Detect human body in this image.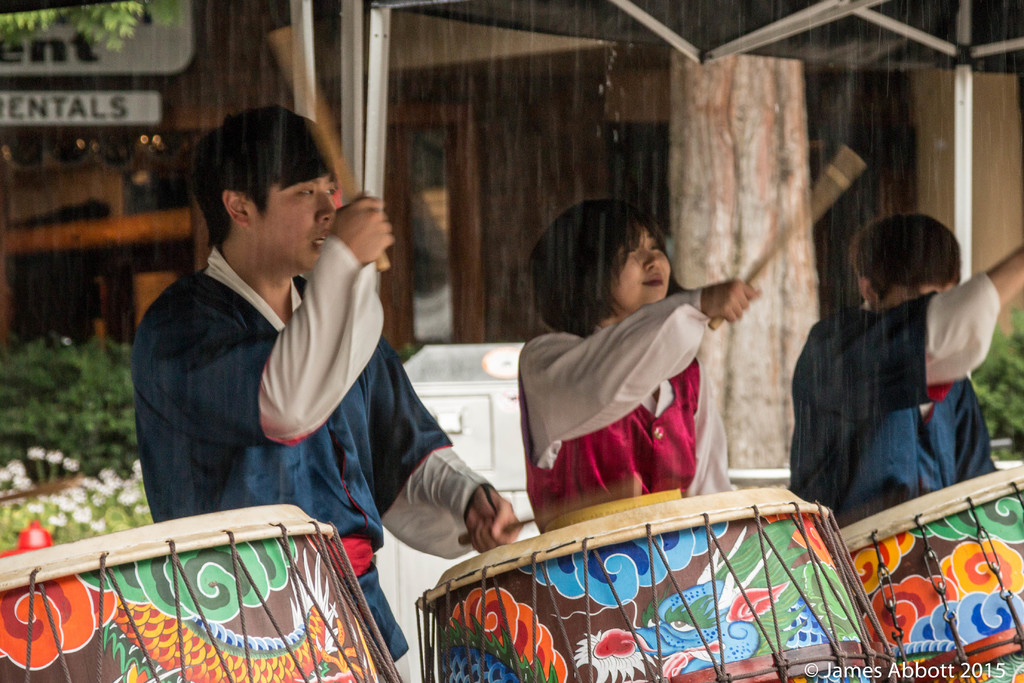
Detection: crop(128, 103, 415, 531).
